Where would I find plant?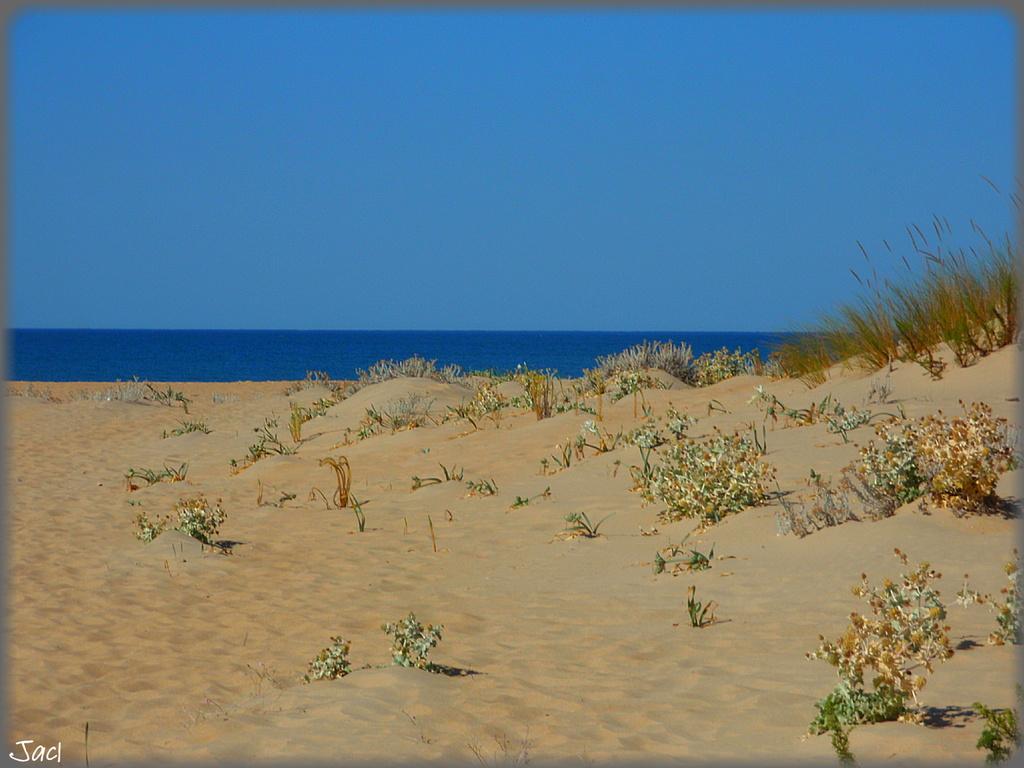
At [left=650, top=550, right=671, bottom=575].
